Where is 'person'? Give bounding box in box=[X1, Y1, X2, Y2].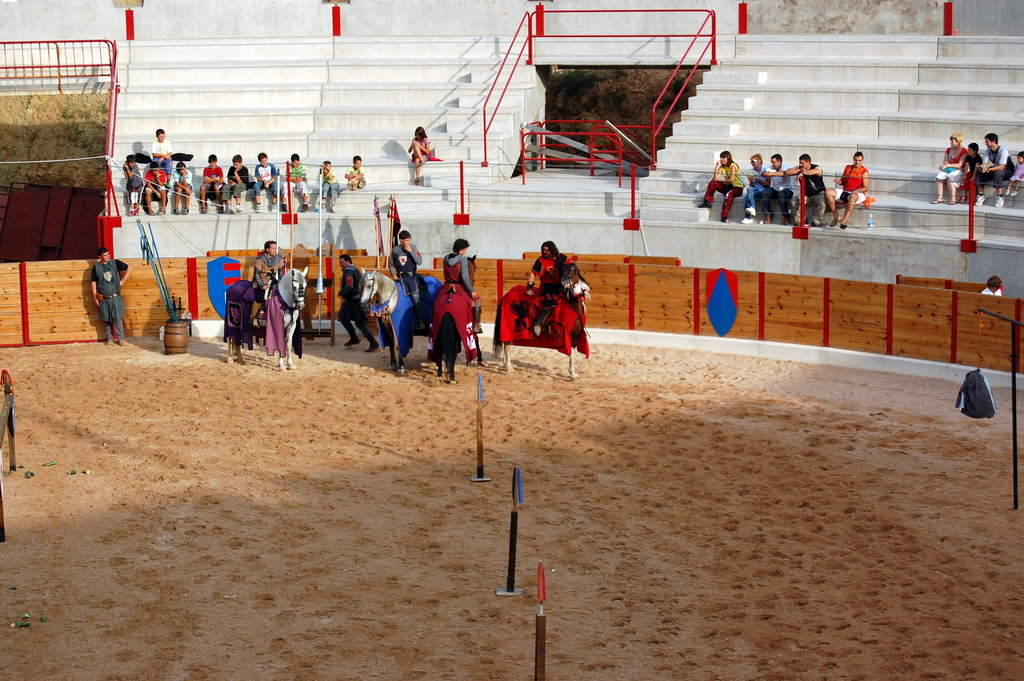
box=[88, 247, 134, 346].
